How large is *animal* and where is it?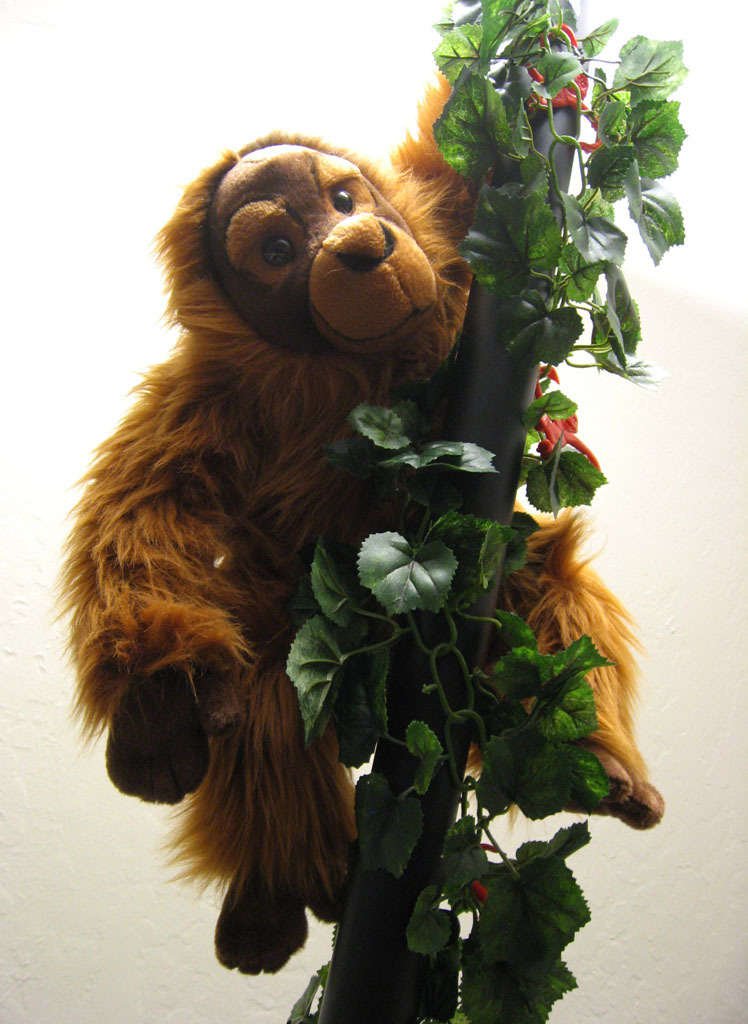
Bounding box: (left=52, top=65, right=671, bottom=984).
